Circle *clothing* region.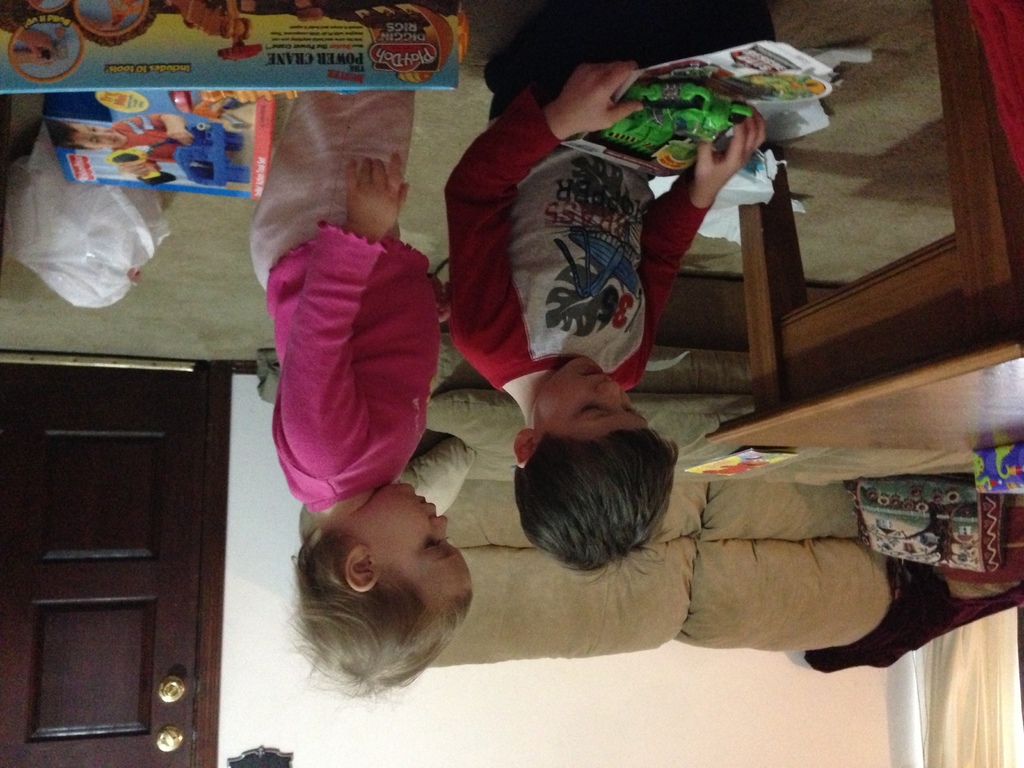
Region: (left=250, top=97, right=443, bottom=515).
